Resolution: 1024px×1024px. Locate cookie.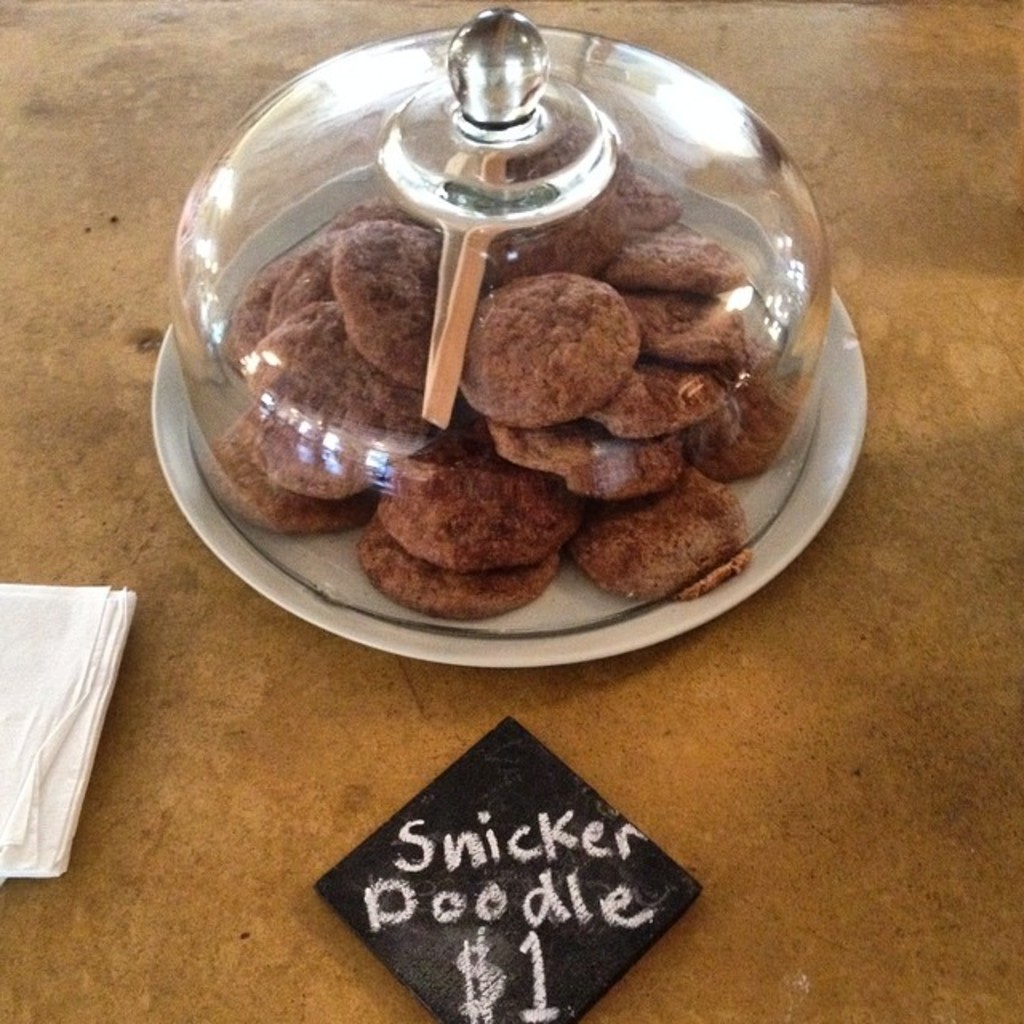
x1=576 y1=466 x2=755 y2=605.
